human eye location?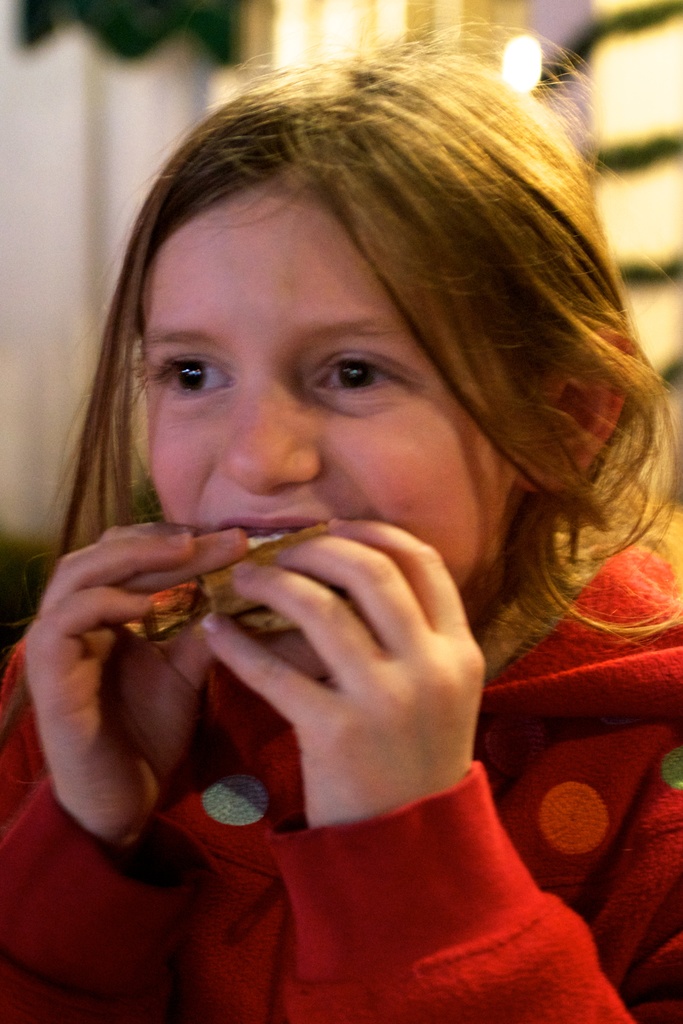
bbox(144, 337, 229, 416)
